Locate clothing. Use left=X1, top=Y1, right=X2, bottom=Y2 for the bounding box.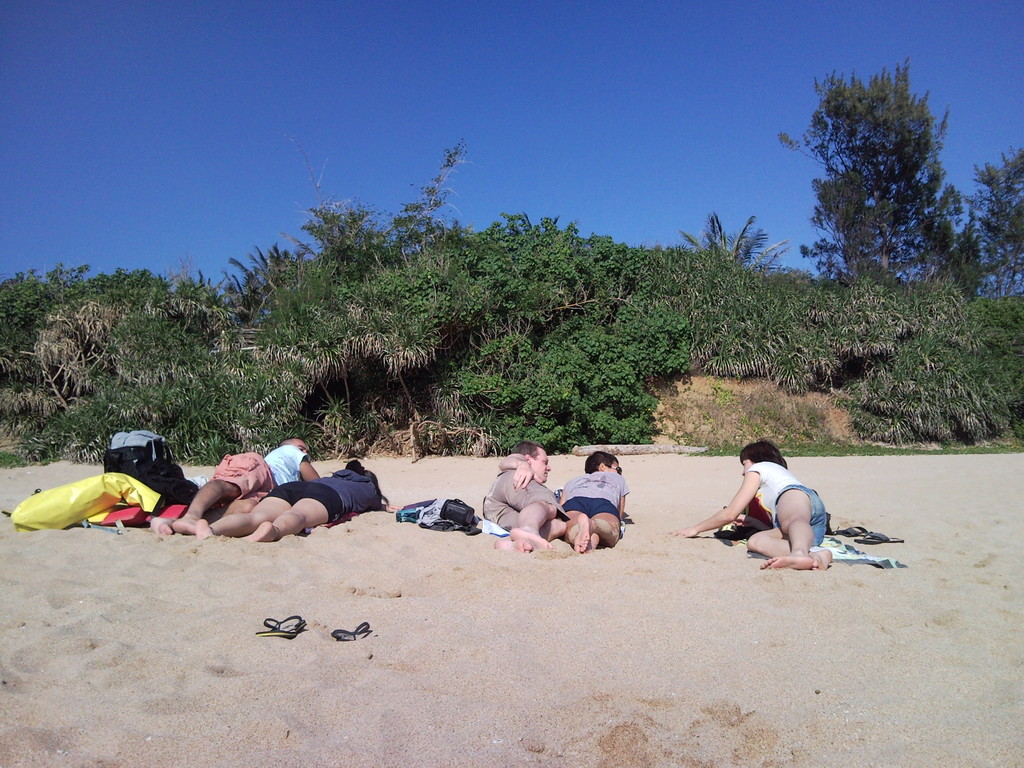
left=558, top=465, right=630, bottom=537.
